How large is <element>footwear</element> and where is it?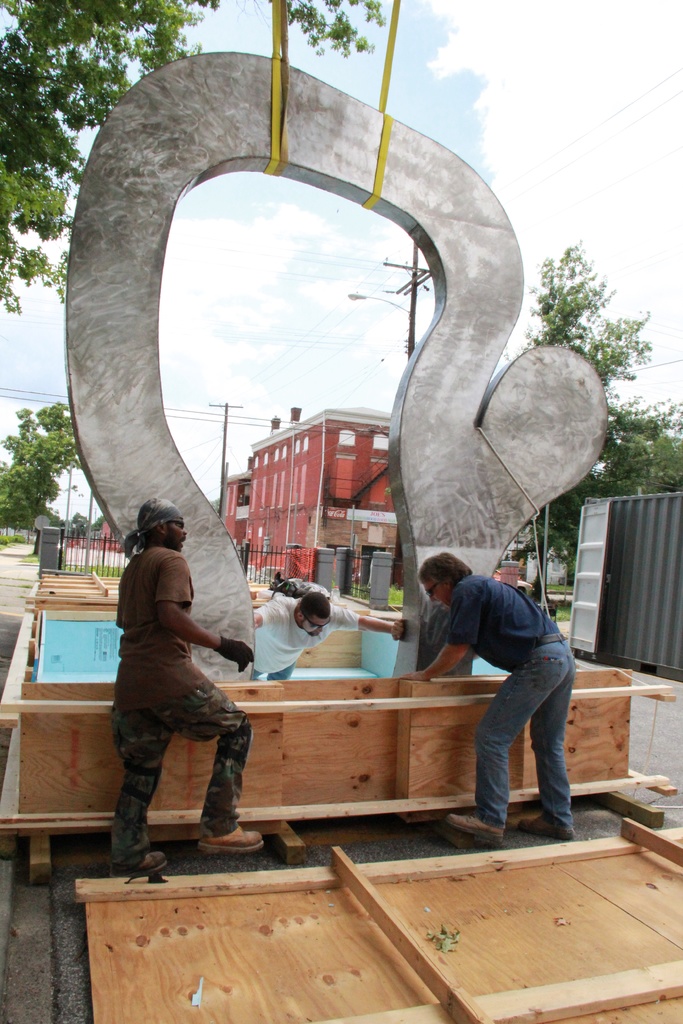
Bounding box: (199,829,264,853).
